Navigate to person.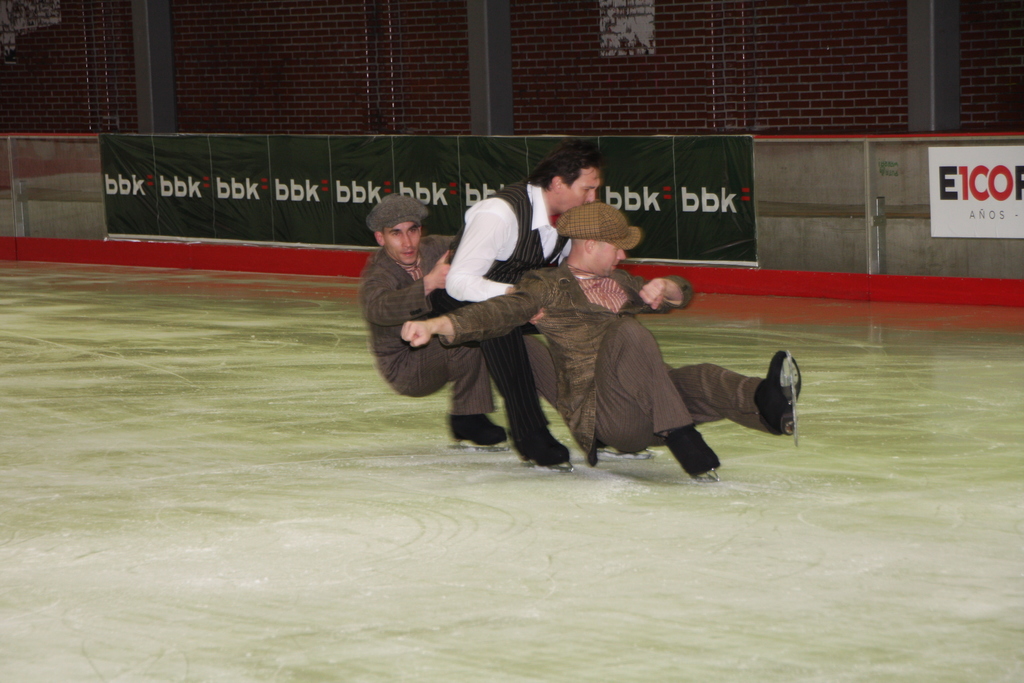
Navigation target: box(401, 201, 801, 482).
